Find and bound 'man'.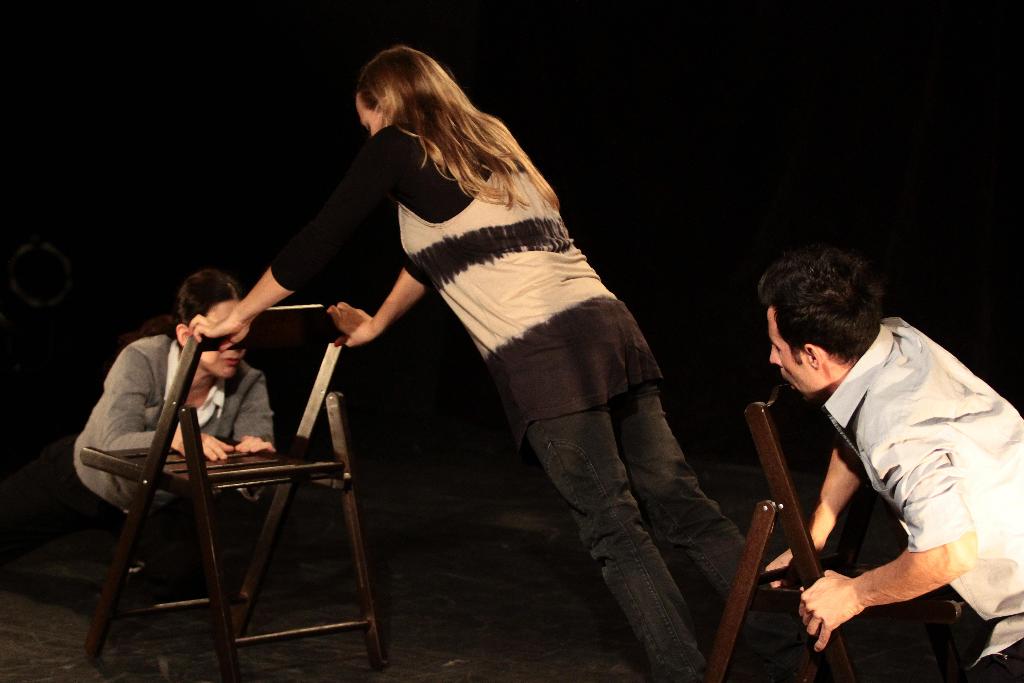
Bound: l=716, t=238, r=1008, b=674.
